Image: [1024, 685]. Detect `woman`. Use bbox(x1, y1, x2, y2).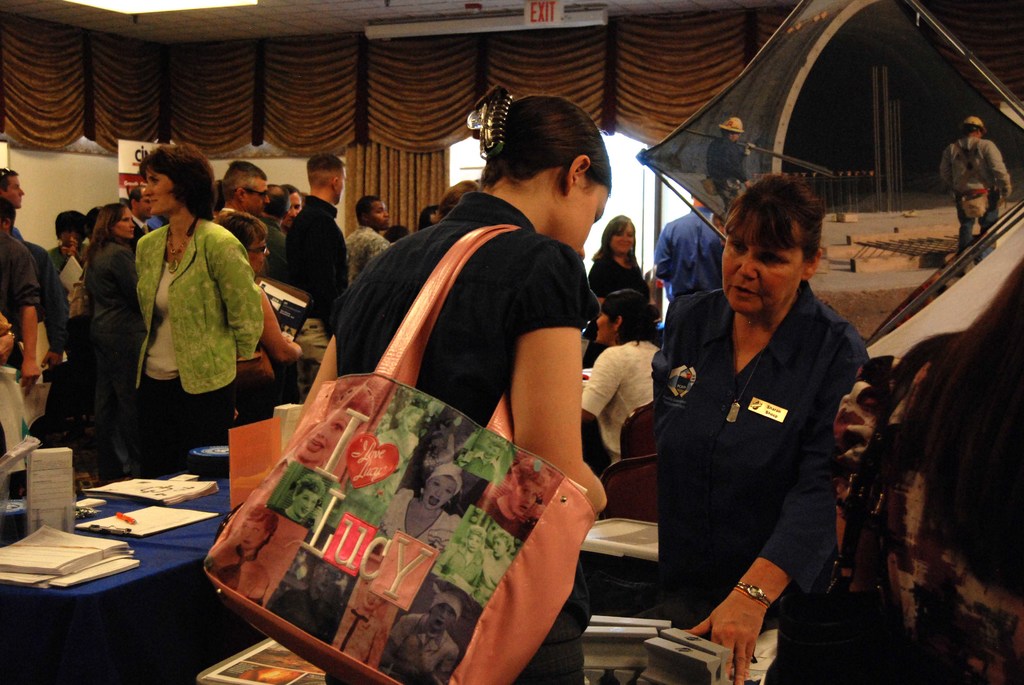
bbox(650, 170, 872, 684).
